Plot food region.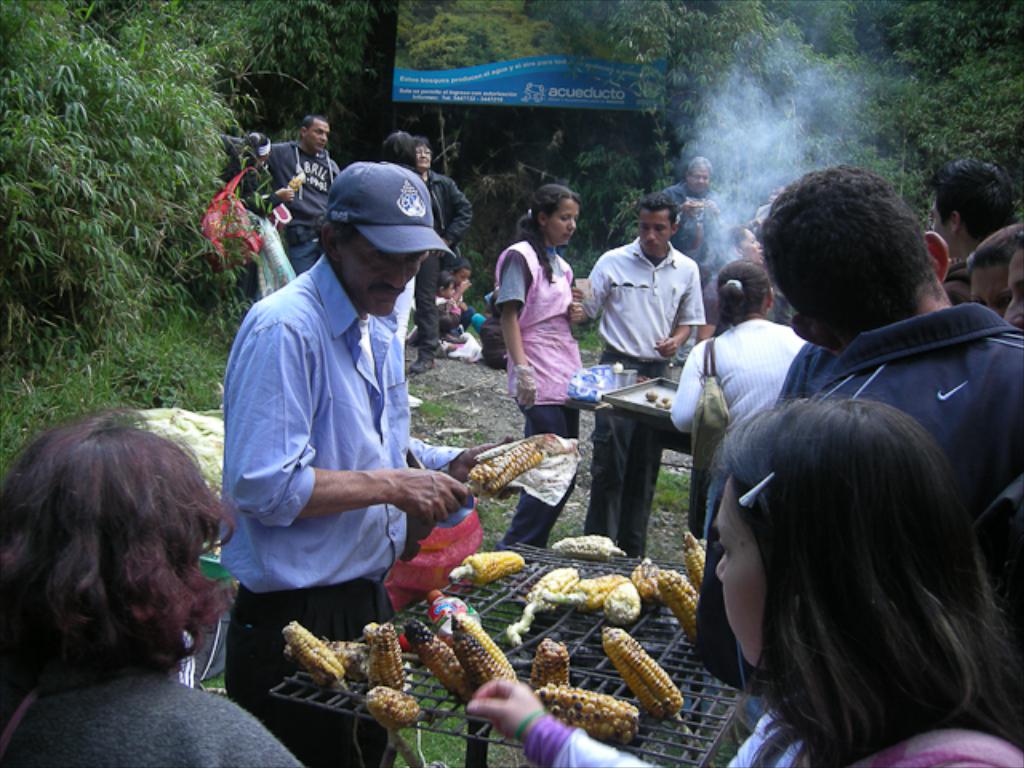
Plotted at [650,568,702,642].
